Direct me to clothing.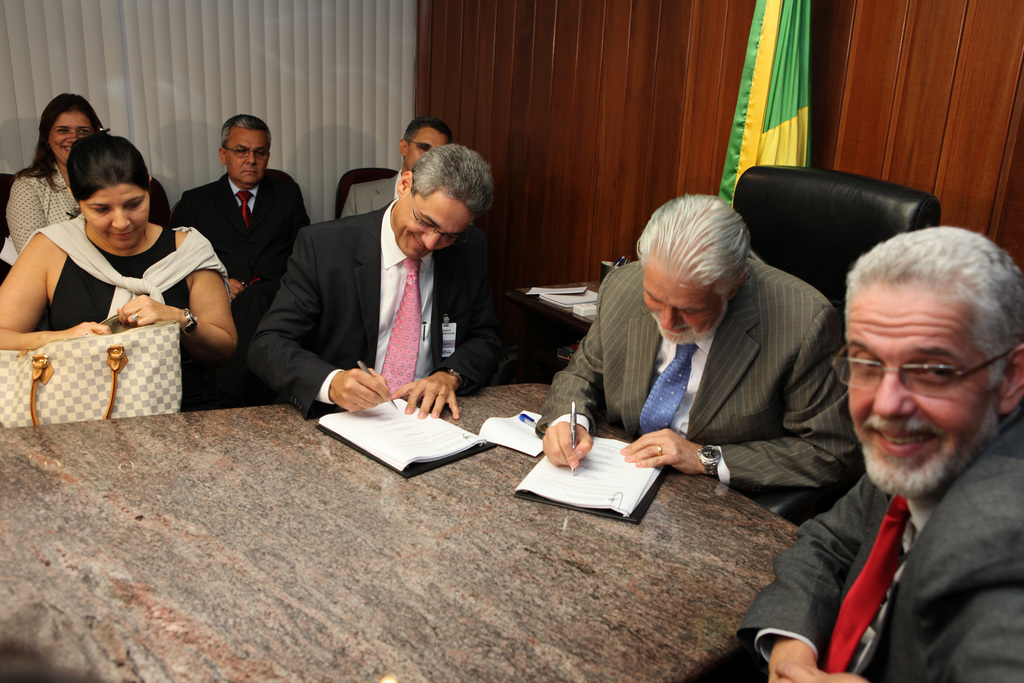
Direction: bbox=(246, 197, 501, 420).
